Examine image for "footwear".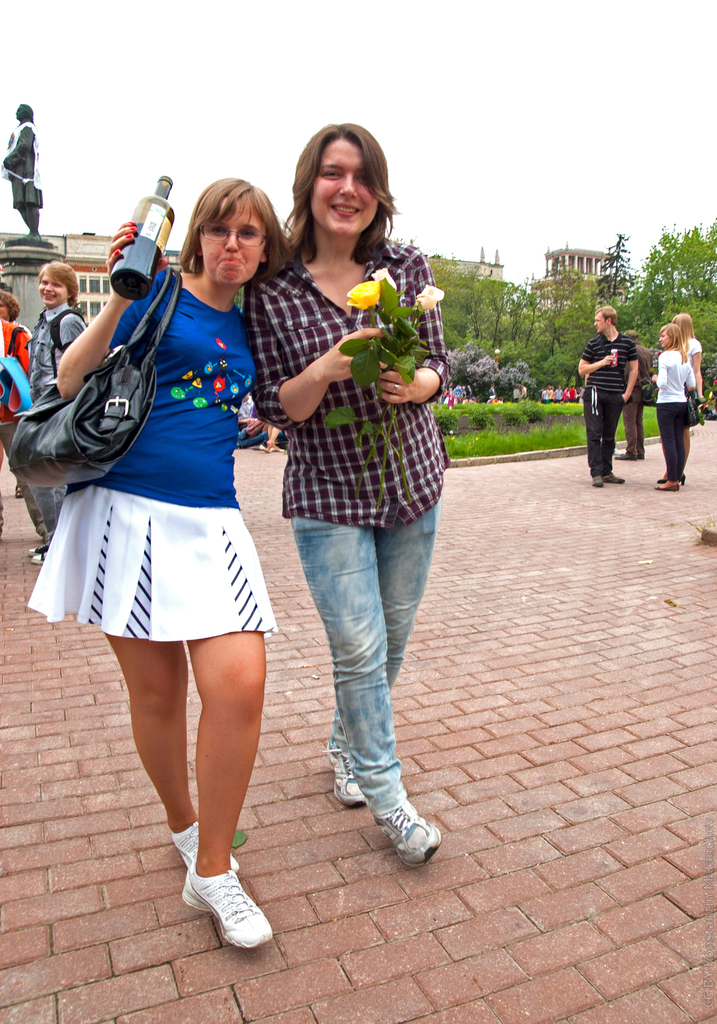
Examination result: [590,477,603,487].
